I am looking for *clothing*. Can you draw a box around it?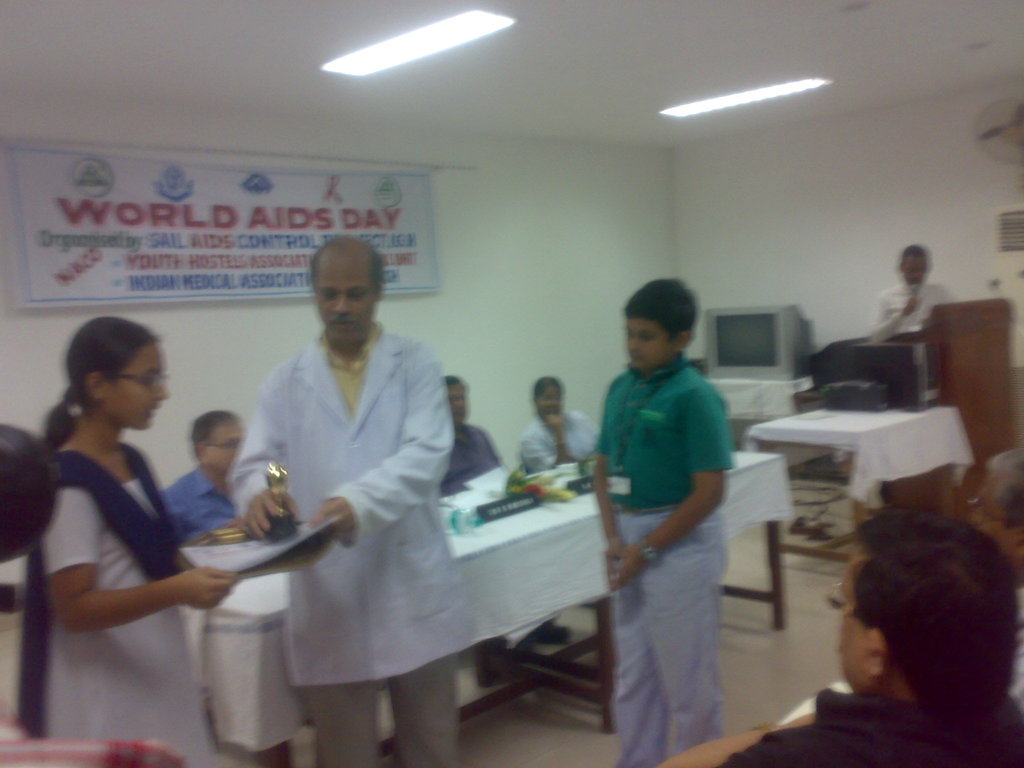
Sure, the bounding box is 217:283:494:712.
